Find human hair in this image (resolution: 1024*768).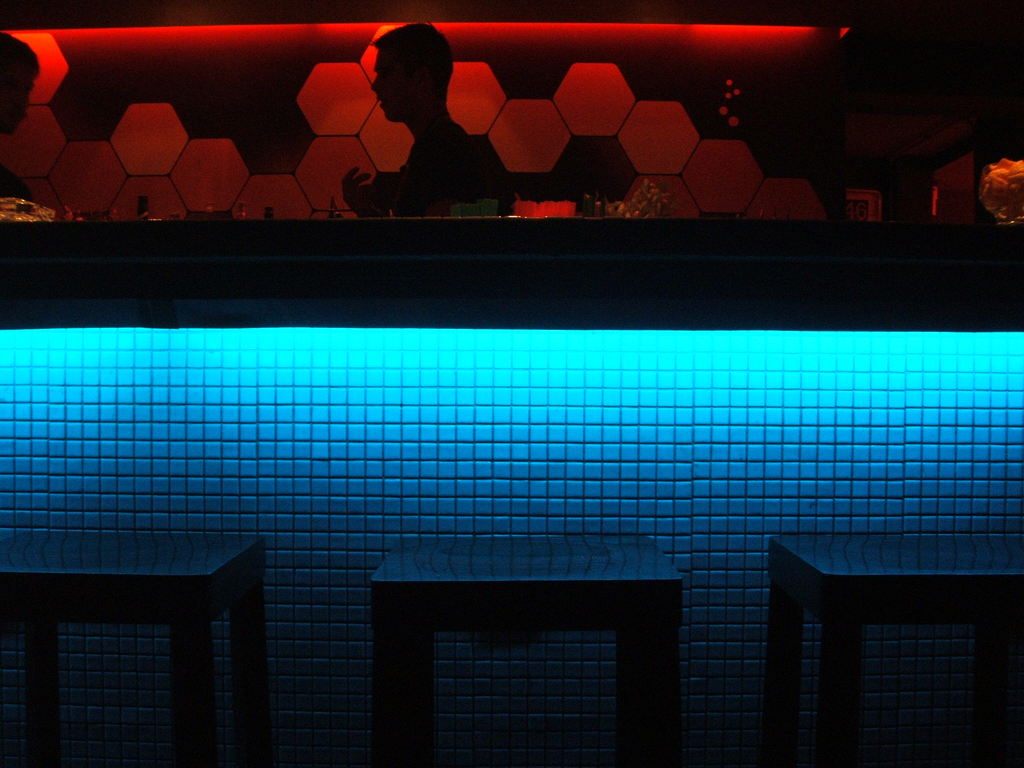
374/29/453/106.
